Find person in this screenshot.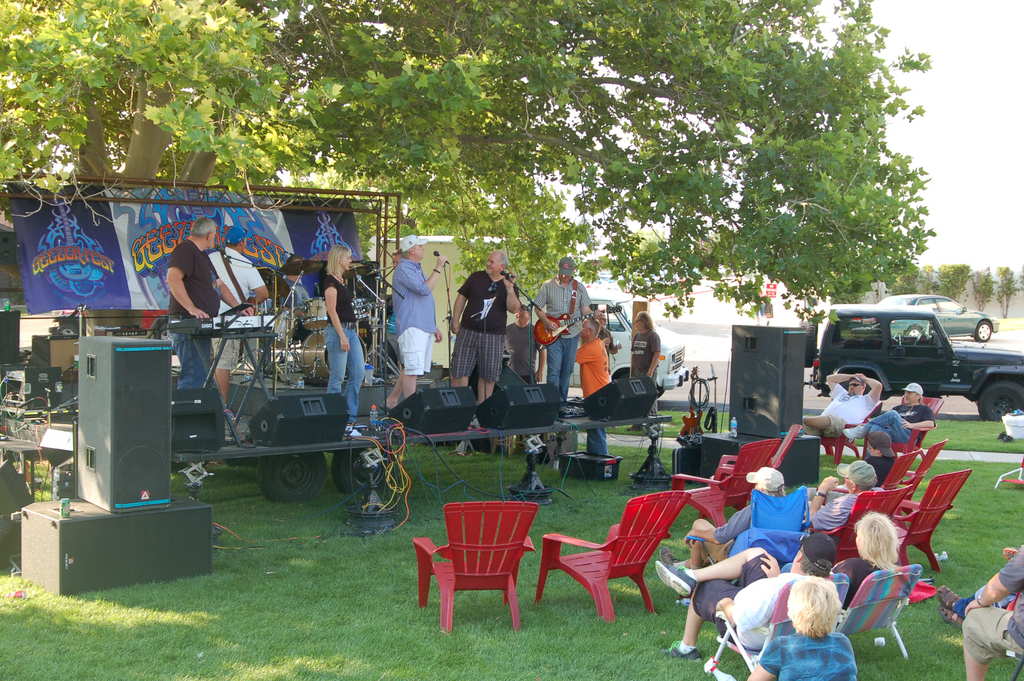
The bounding box for person is x1=502 y1=305 x2=545 y2=382.
